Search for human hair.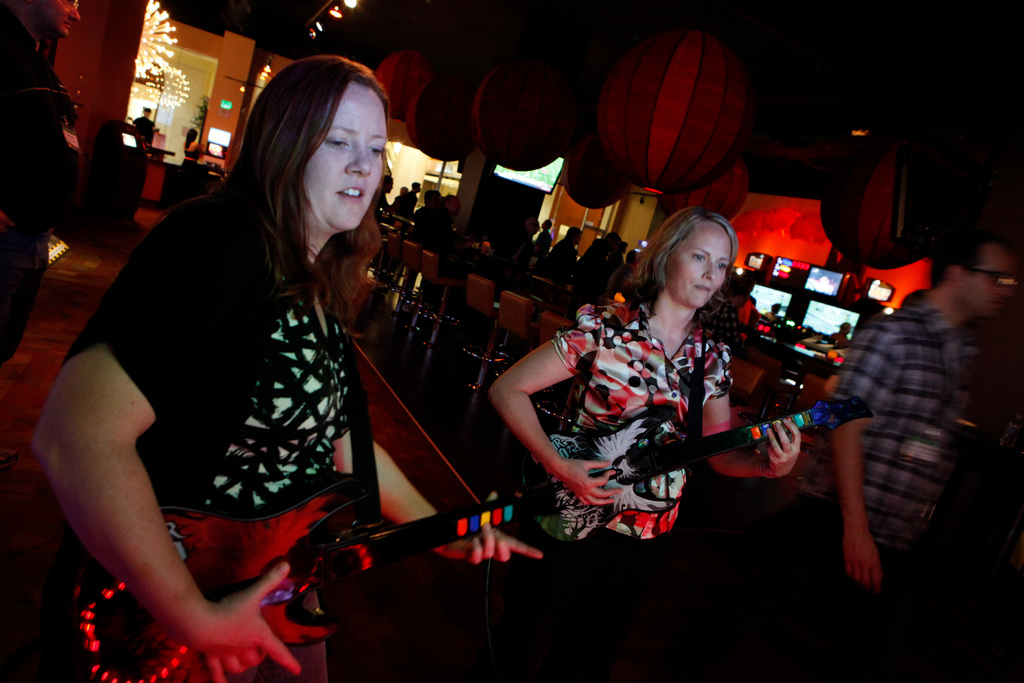
Found at [left=925, top=231, right=1010, bottom=286].
